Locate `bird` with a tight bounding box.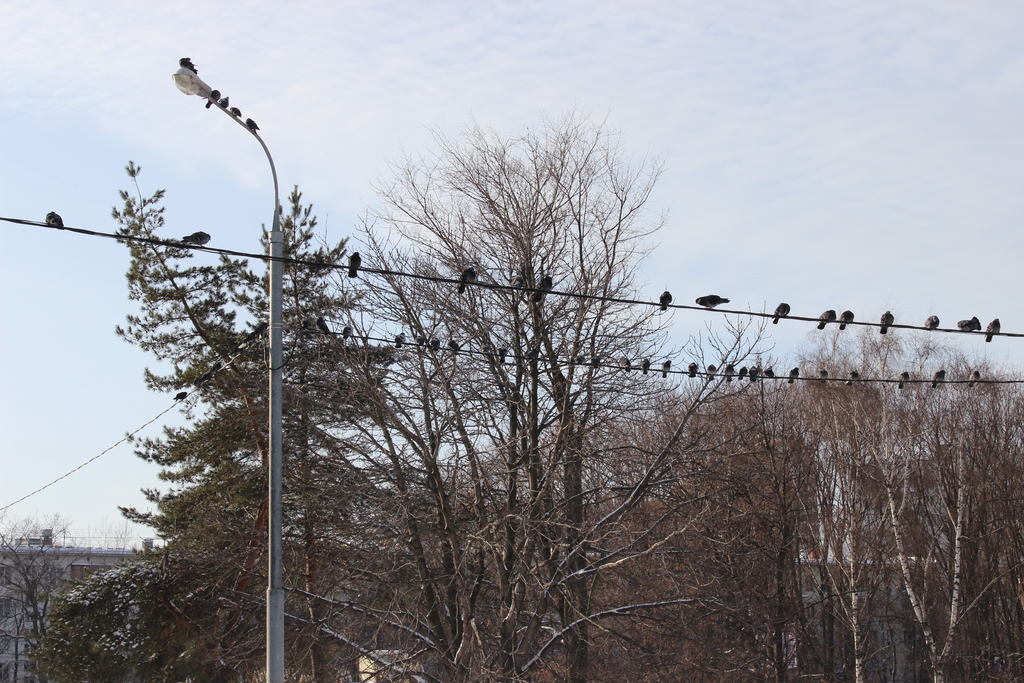
bbox(525, 343, 539, 356).
